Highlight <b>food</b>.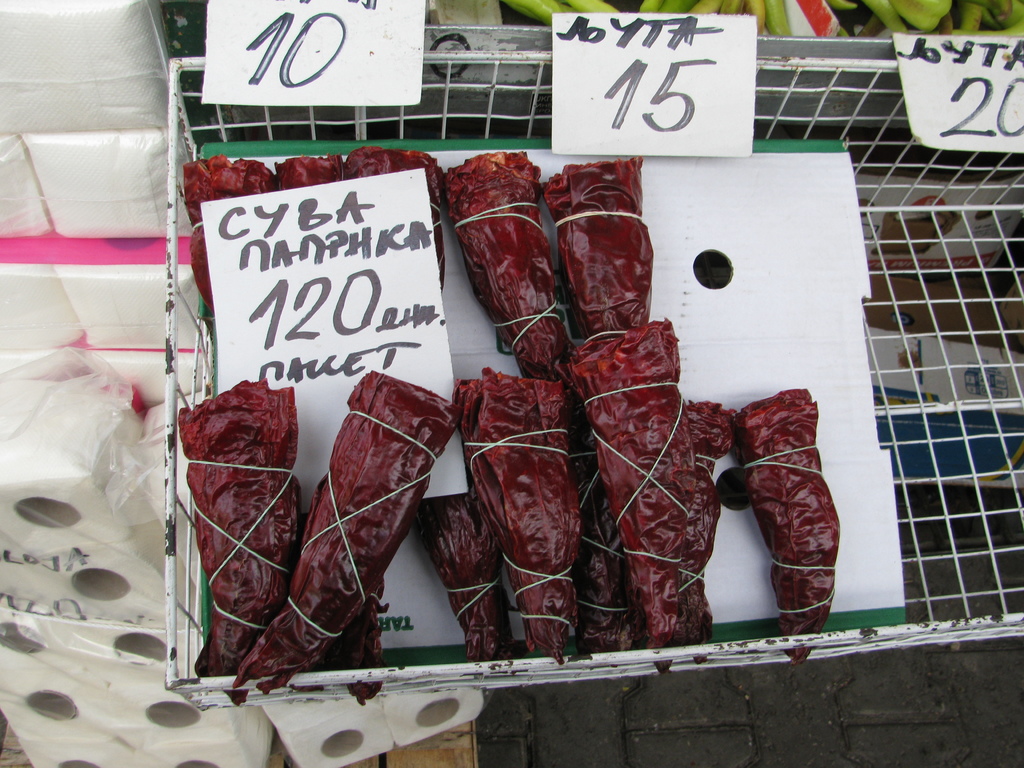
Highlighted region: crop(314, 575, 385, 705).
